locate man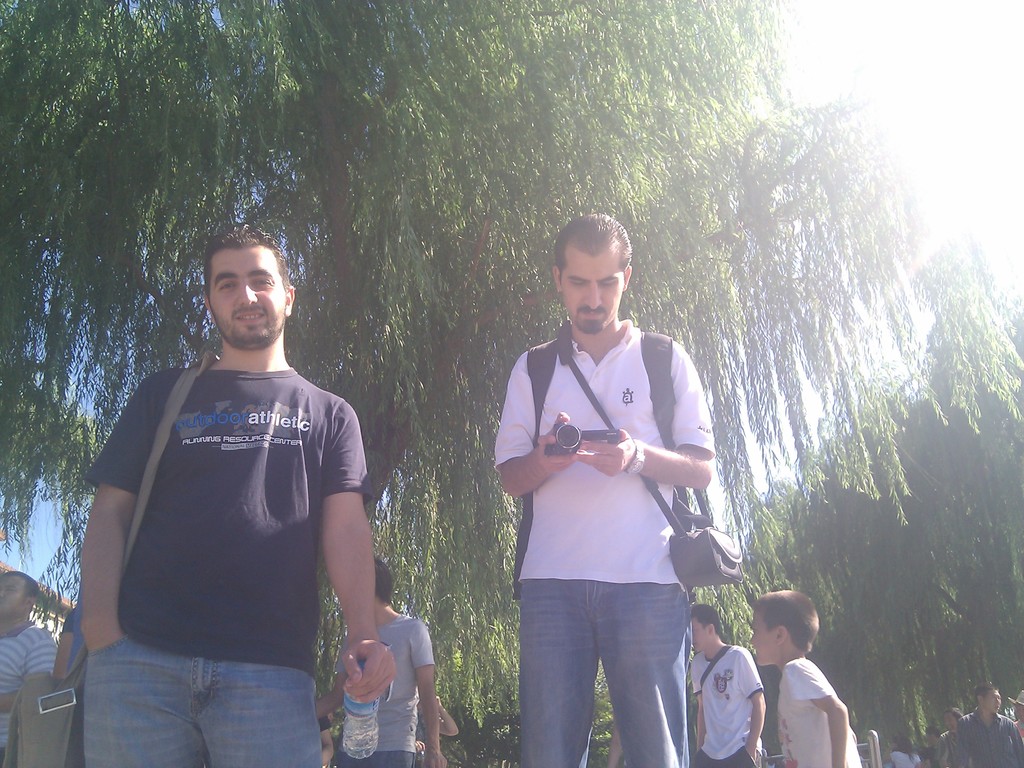
[x1=1014, y1=694, x2=1023, y2=739]
